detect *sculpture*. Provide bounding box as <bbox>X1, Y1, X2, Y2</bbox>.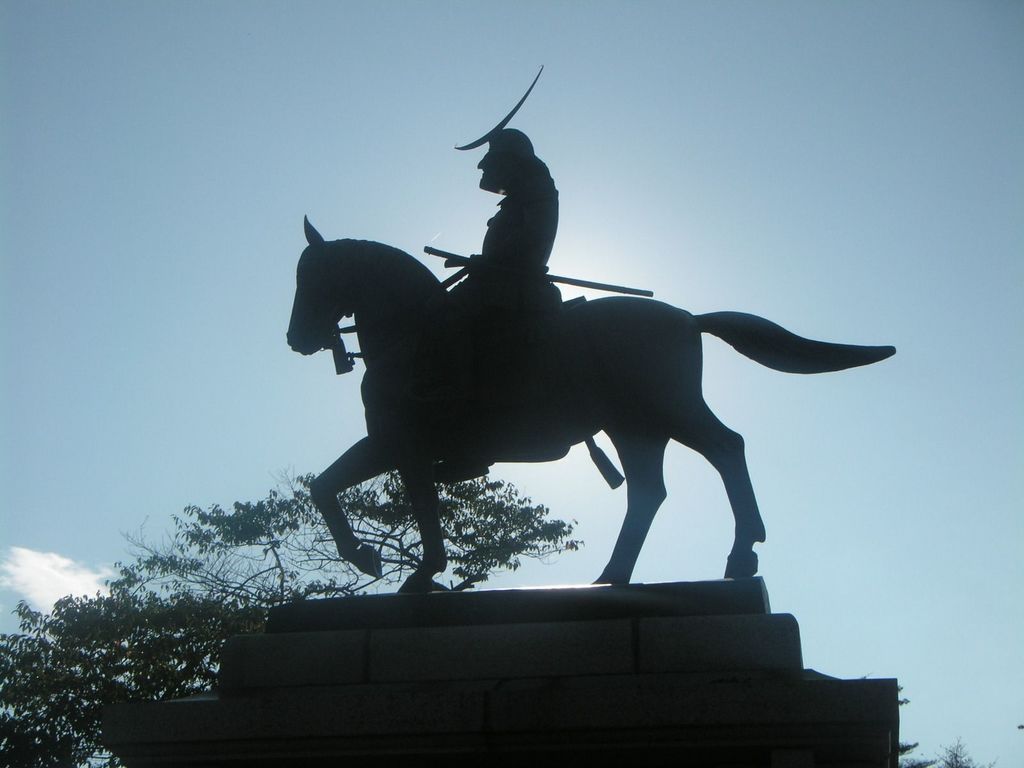
<bbox>248, 147, 931, 661</bbox>.
